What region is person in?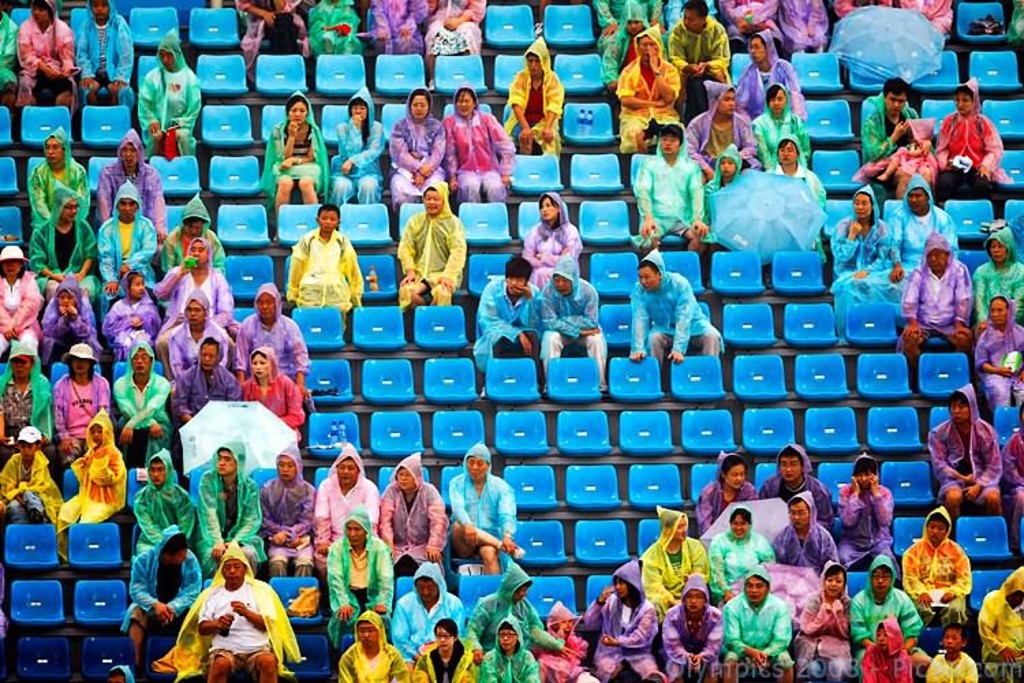
x1=0 y1=422 x2=72 y2=523.
